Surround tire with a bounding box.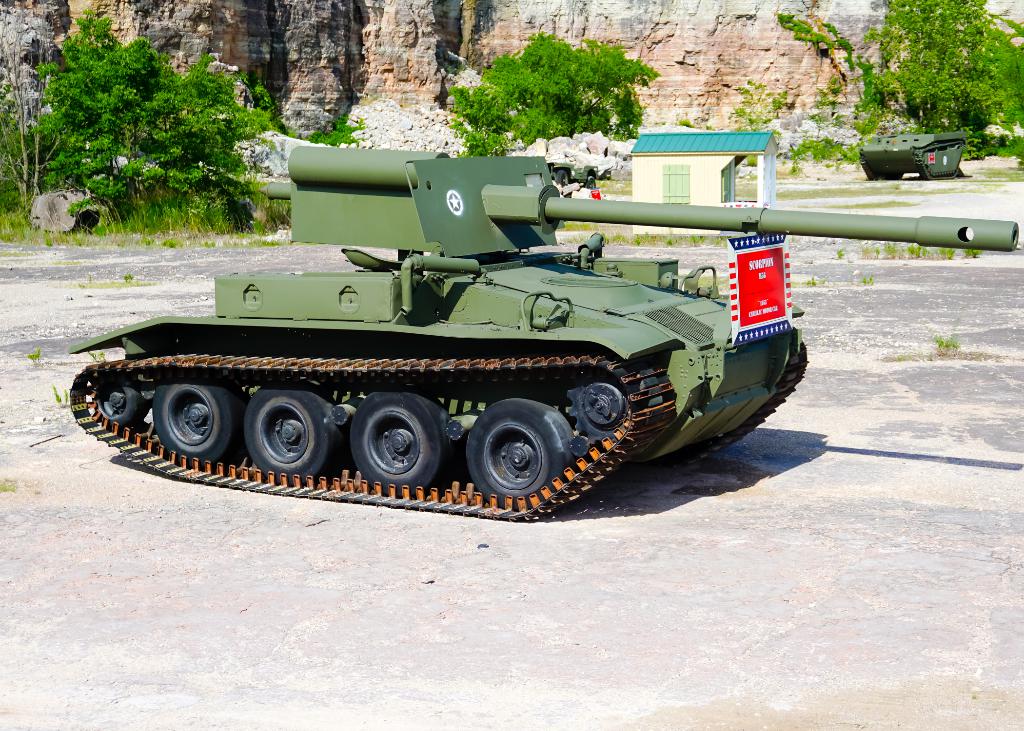
l=478, t=397, r=567, b=506.
